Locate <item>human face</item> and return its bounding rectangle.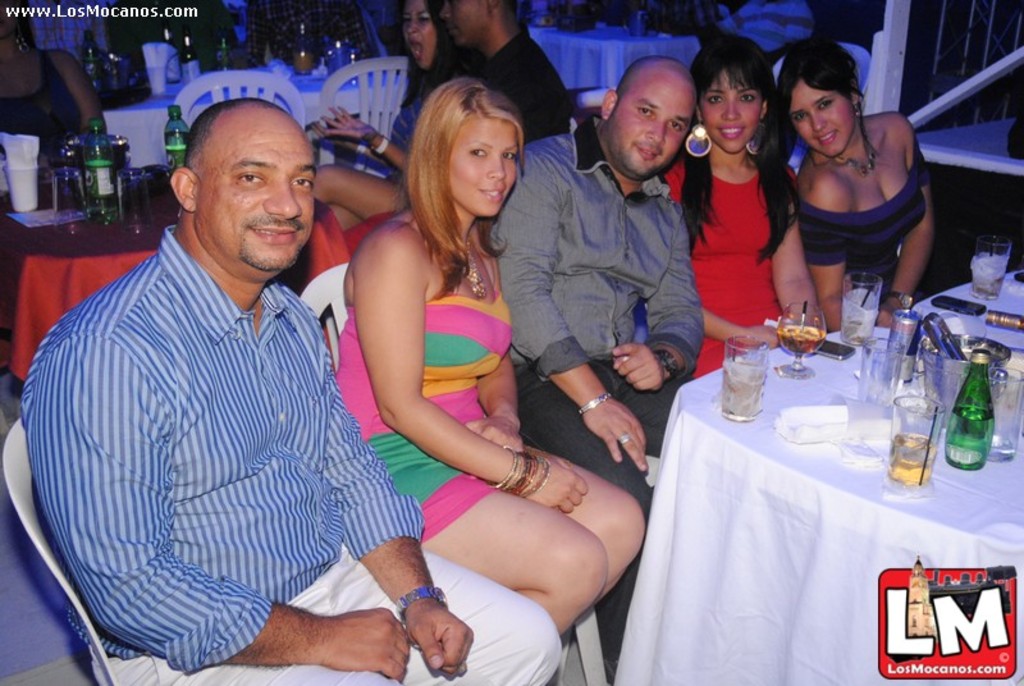
x1=197, y1=108, x2=320, y2=274.
